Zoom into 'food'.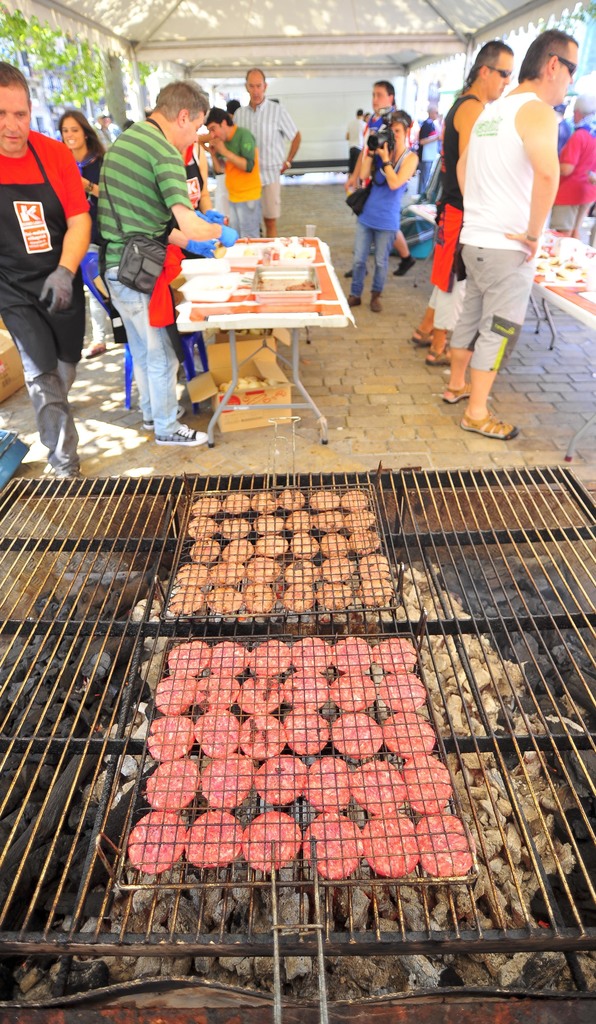
Zoom target: Rect(320, 555, 355, 581).
